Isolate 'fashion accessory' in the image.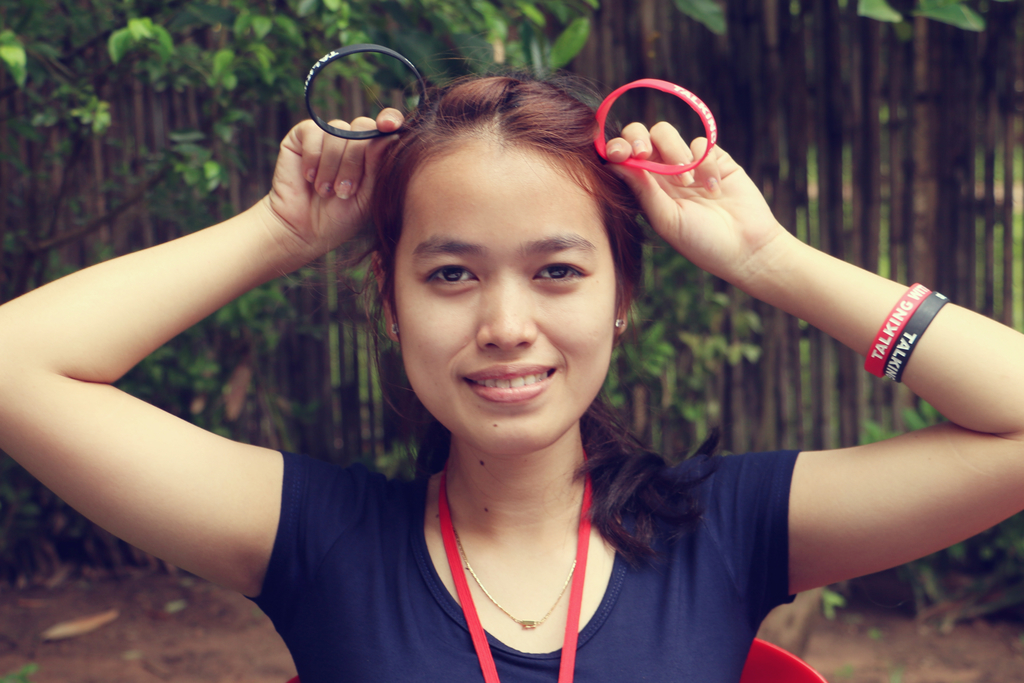
Isolated region: 303,40,431,143.
